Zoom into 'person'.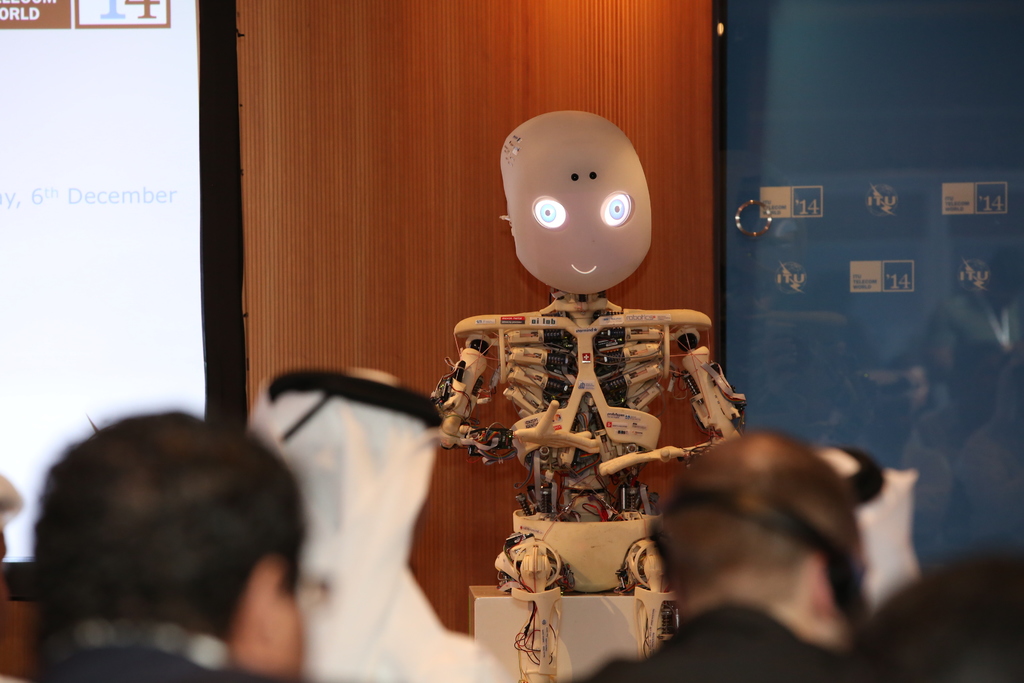
Zoom target: bbox=[348, 94, 781, 682].
